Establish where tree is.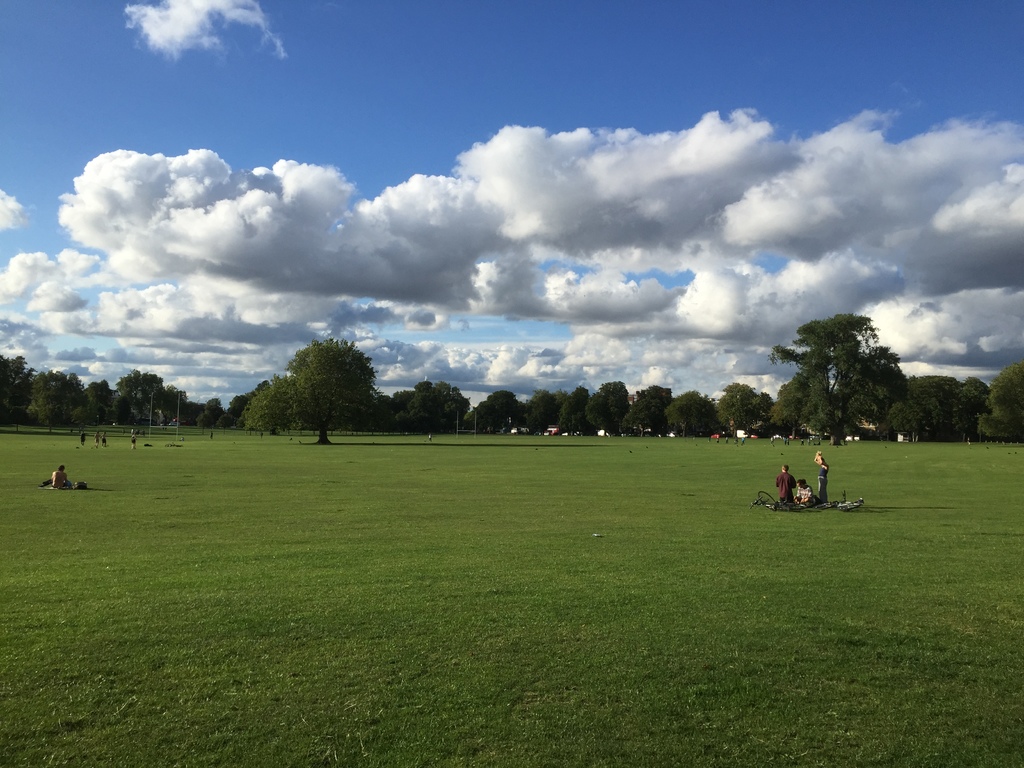
Established at x1=717 y1=380 x2=763 y2=434.
